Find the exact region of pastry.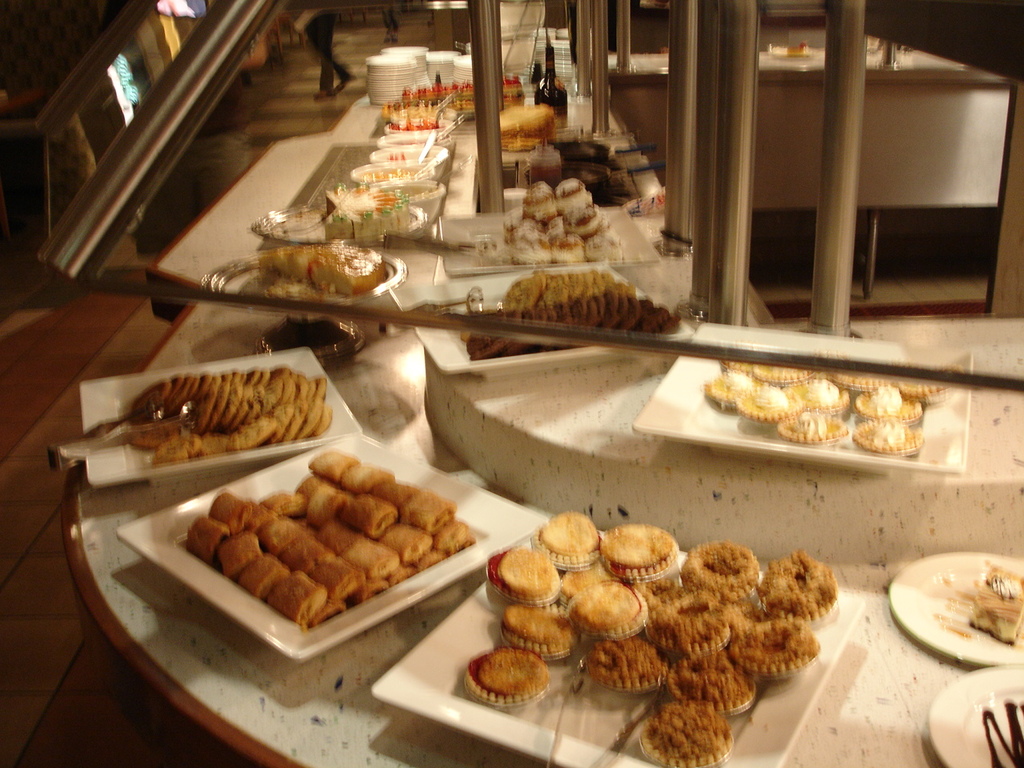
Exact region: region(971, 566, 1023, 641).
